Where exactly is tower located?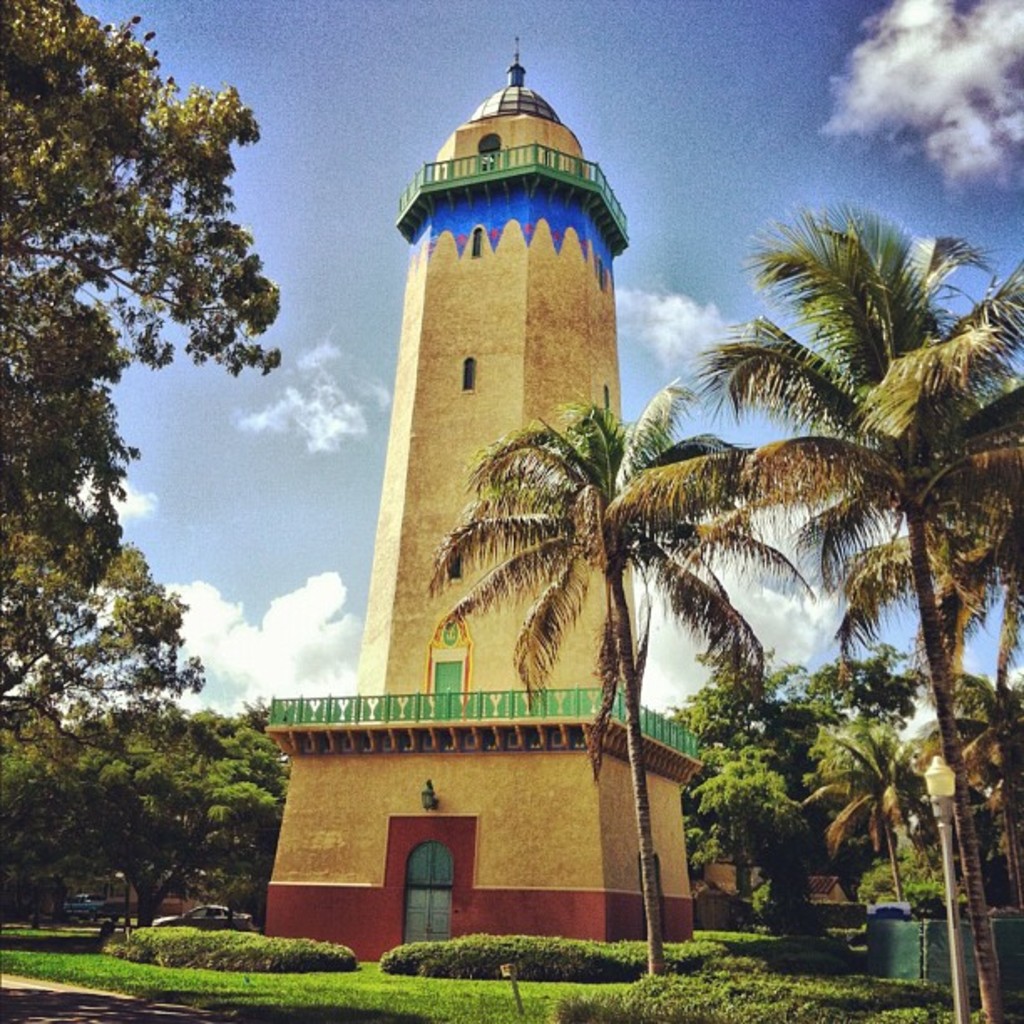
Its bounding box is [x1=266, y1=32, x2=709, y2=965].
